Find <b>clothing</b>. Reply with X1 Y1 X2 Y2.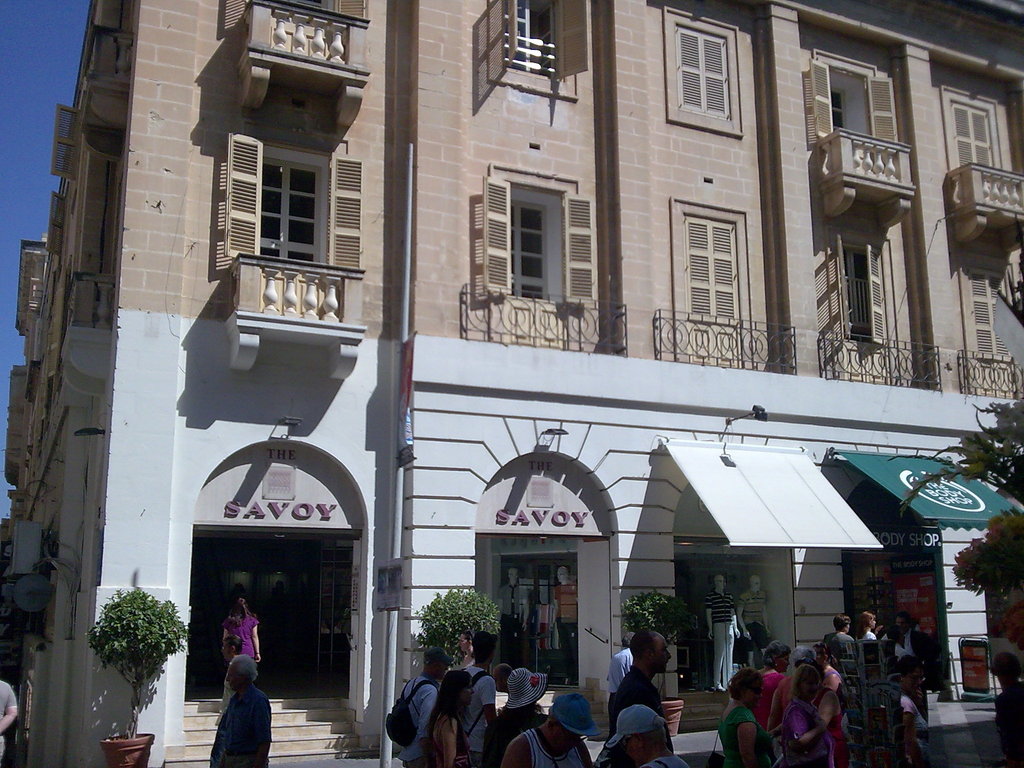
827 665 844 730.
